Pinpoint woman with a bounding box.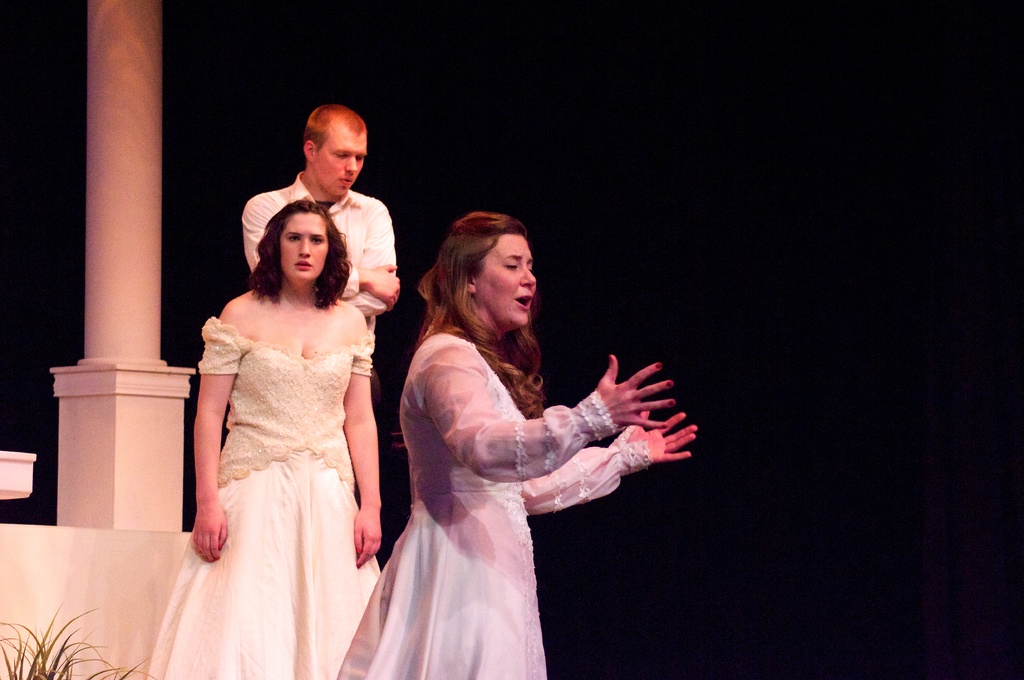
{"left": 339, "top": 209, "right": 699, "bottom": 677}.
